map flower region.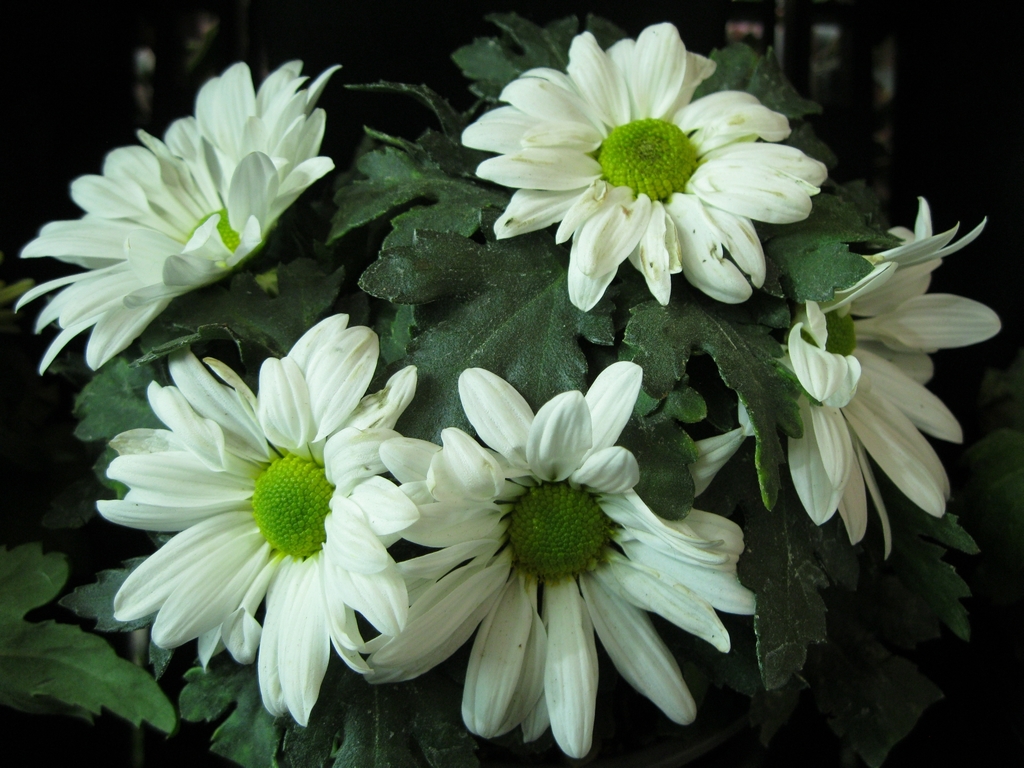
Mapped to crop(17, 57, 348, 372).
